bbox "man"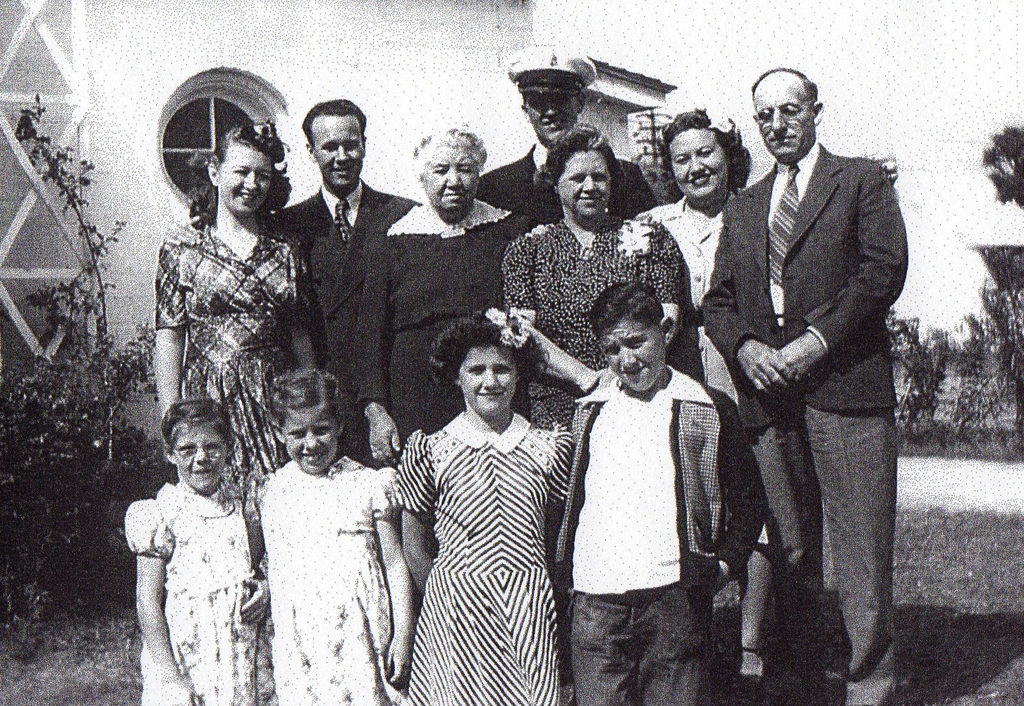
<region>466, 44, 663, 261</region>
